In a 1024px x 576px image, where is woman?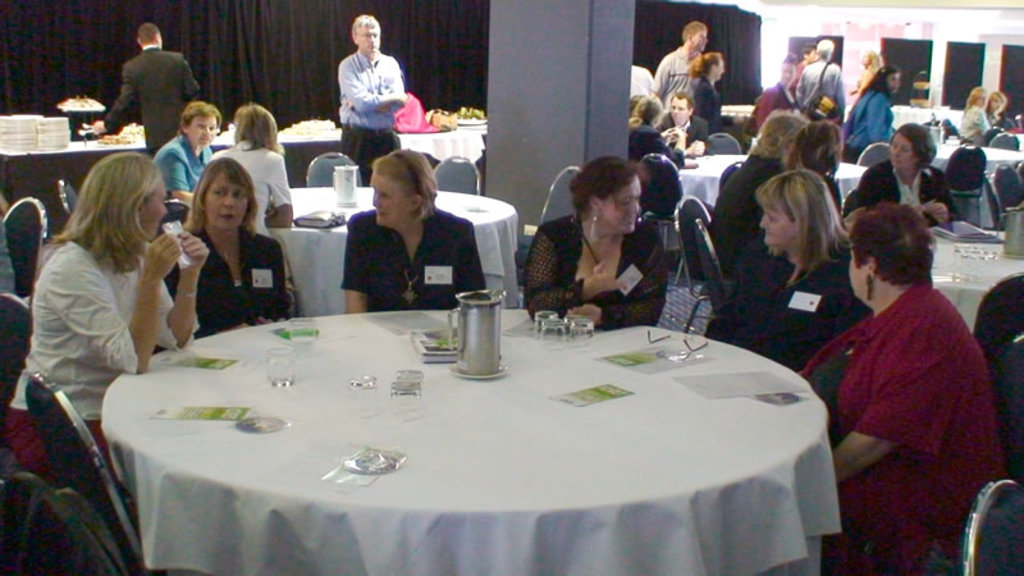
[x1=520, y1=154, x2=669, y2=328].
